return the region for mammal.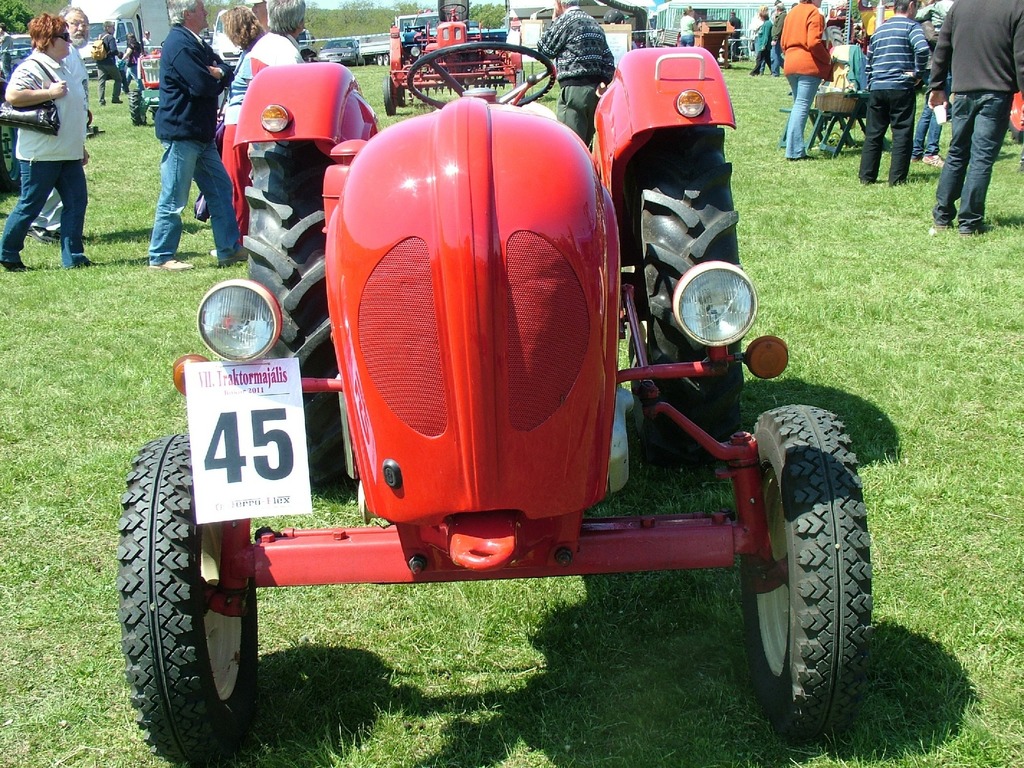
{"x1": 54, "y1": 1, "x2": 90, "y2": 239}.
